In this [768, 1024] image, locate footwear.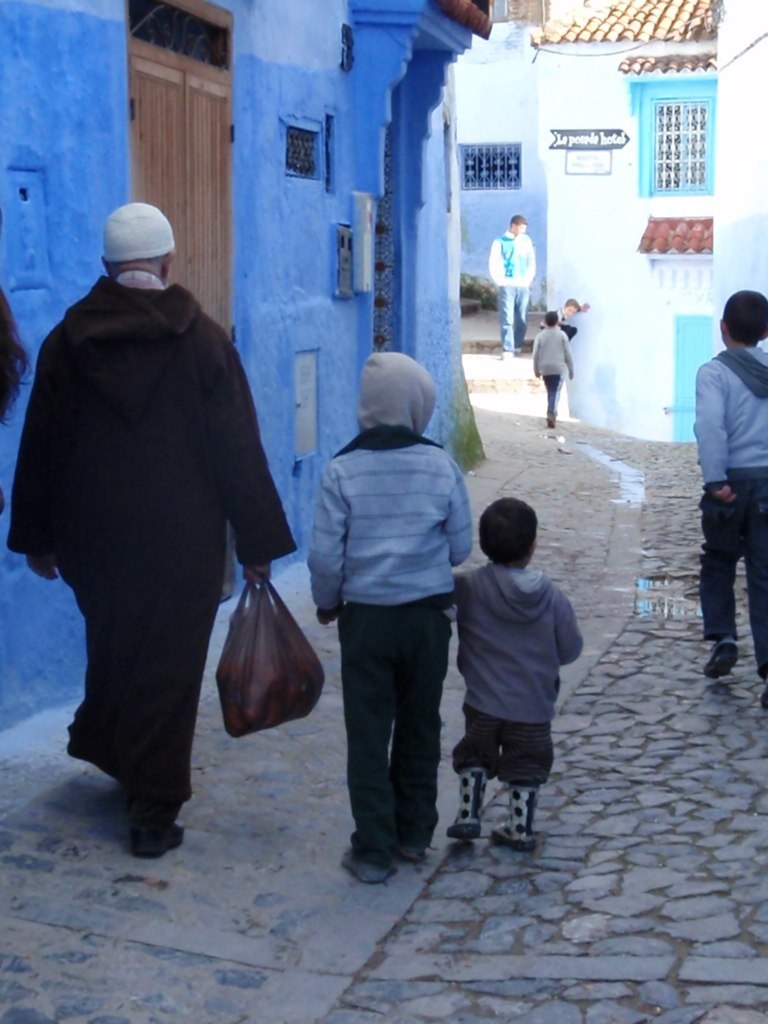
Bounding box: rect(446, 764, 485, 844).
